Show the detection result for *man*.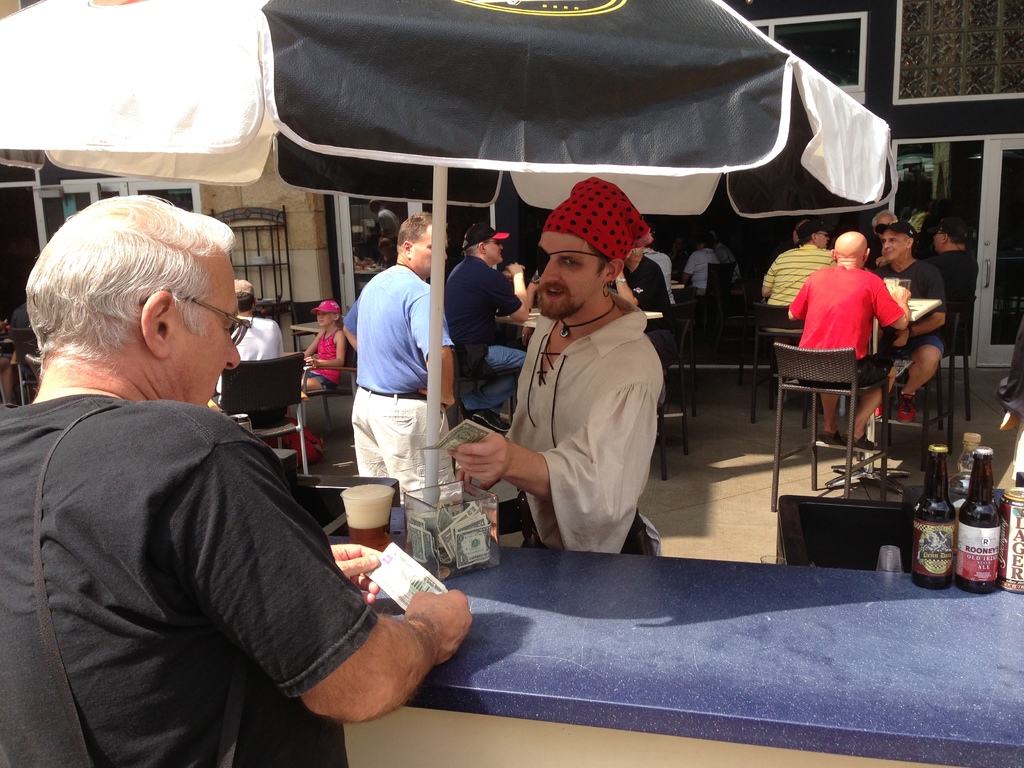
454, 224, 525, 431.
